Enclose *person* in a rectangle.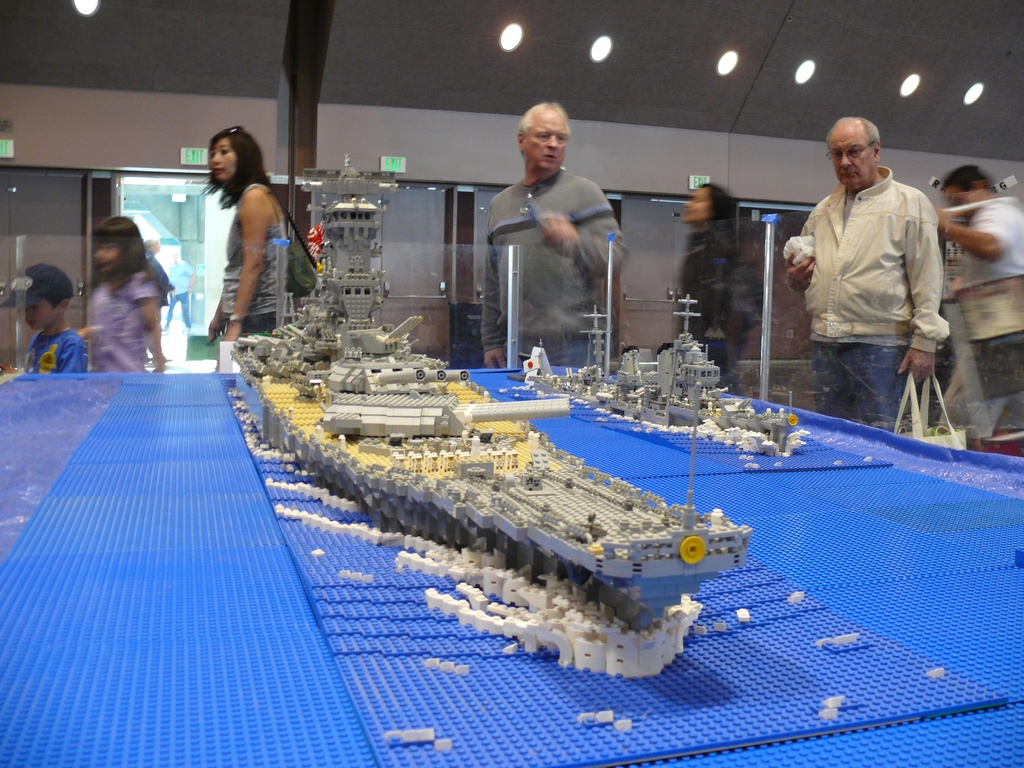
locate(478, 99, 625, 368).
